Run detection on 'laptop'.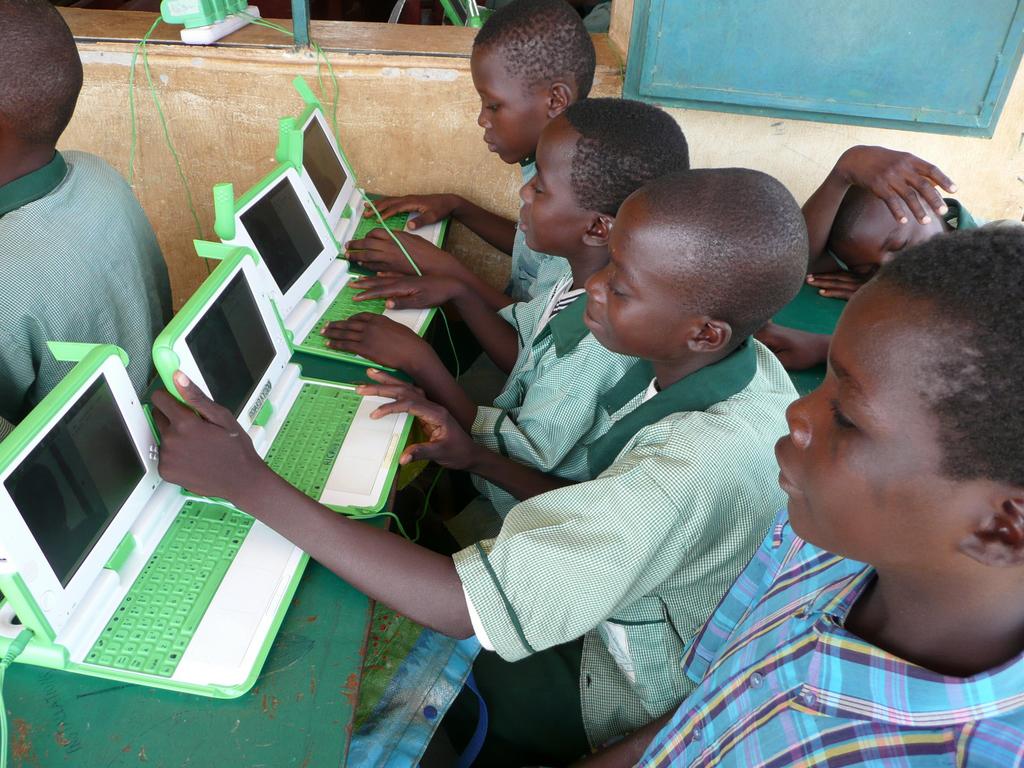
Result: 214, 164, 440, 372.
